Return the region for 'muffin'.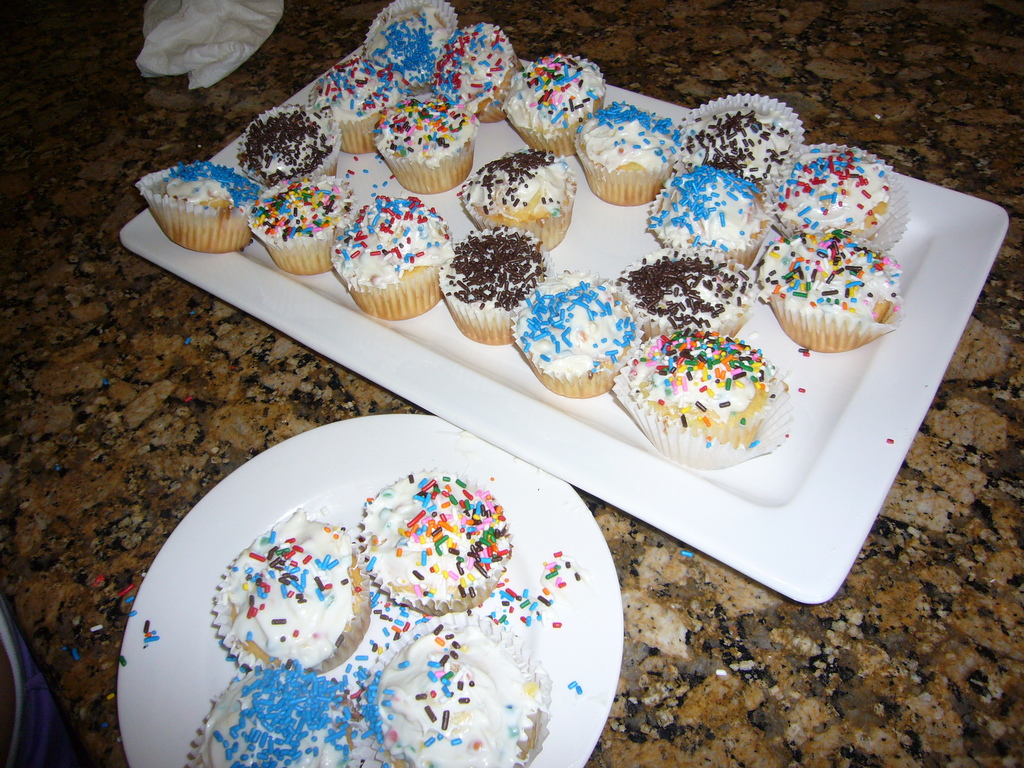
[x1=440, y1=222, x2=562, y2=349].
